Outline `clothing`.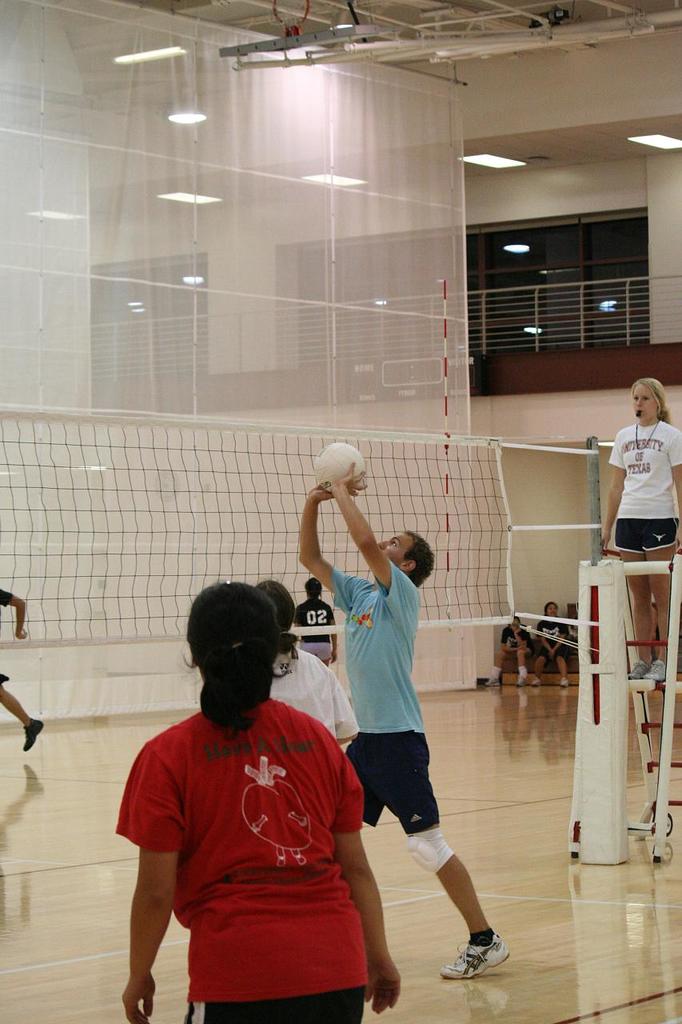
Outline: 535,614,572,666.
